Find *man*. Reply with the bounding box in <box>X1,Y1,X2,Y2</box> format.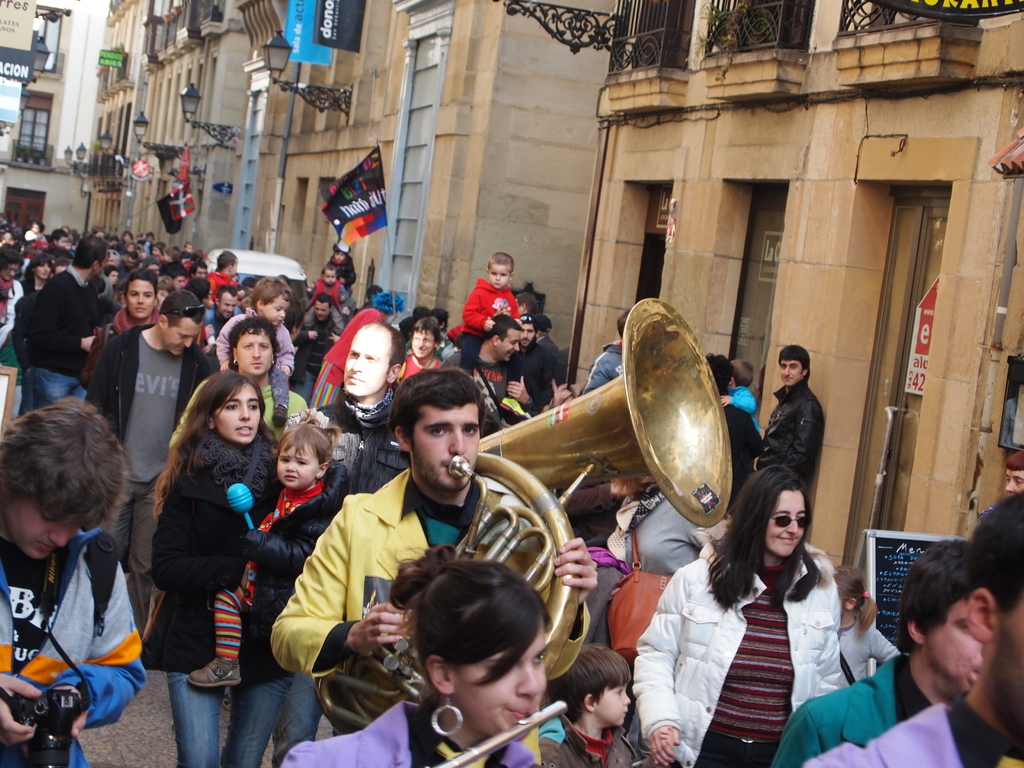
<box>710,353,765,508</box>.
